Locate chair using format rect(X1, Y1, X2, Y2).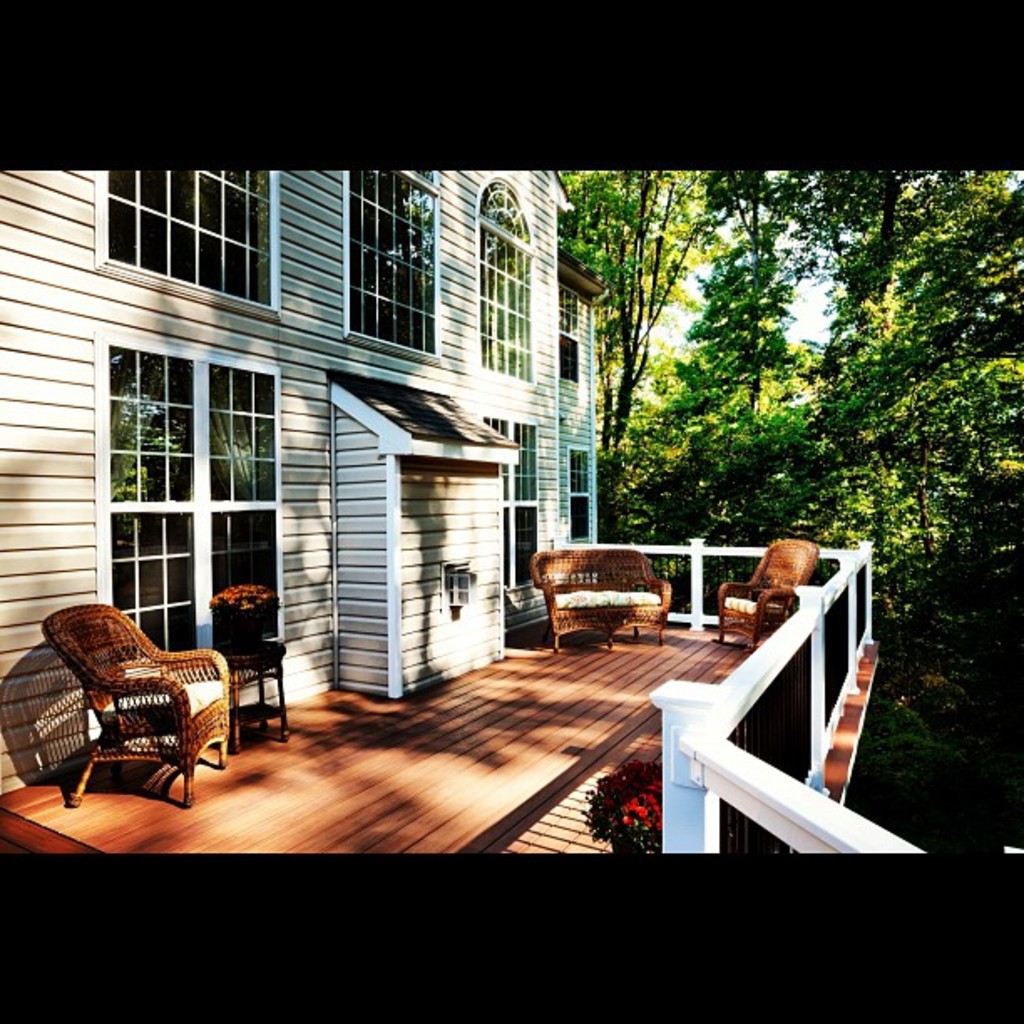
rect(32, 612, 234, 815).
